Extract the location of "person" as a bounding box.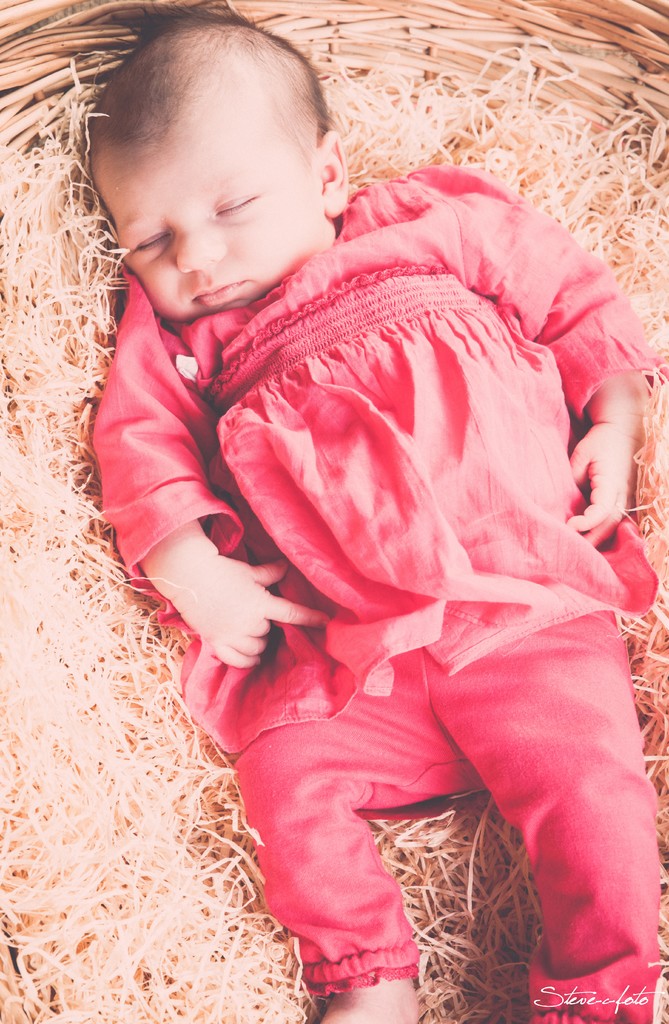
bbox=[82, 17, 668, 1023].
